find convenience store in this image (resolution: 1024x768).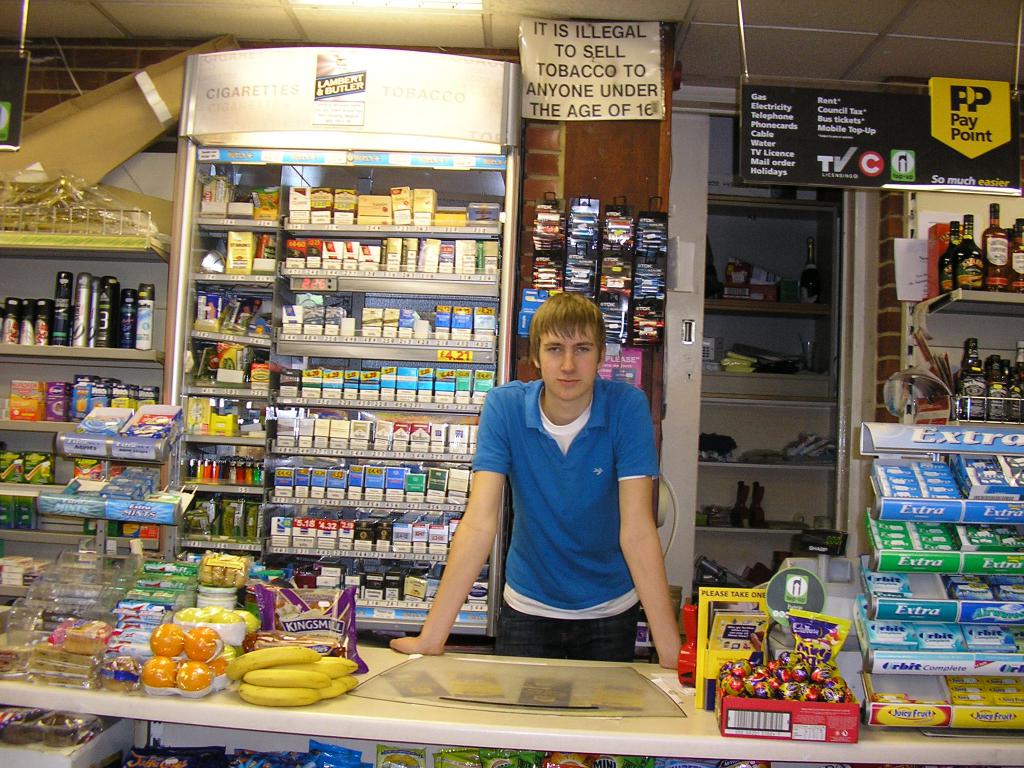
0:0:1023:767.
